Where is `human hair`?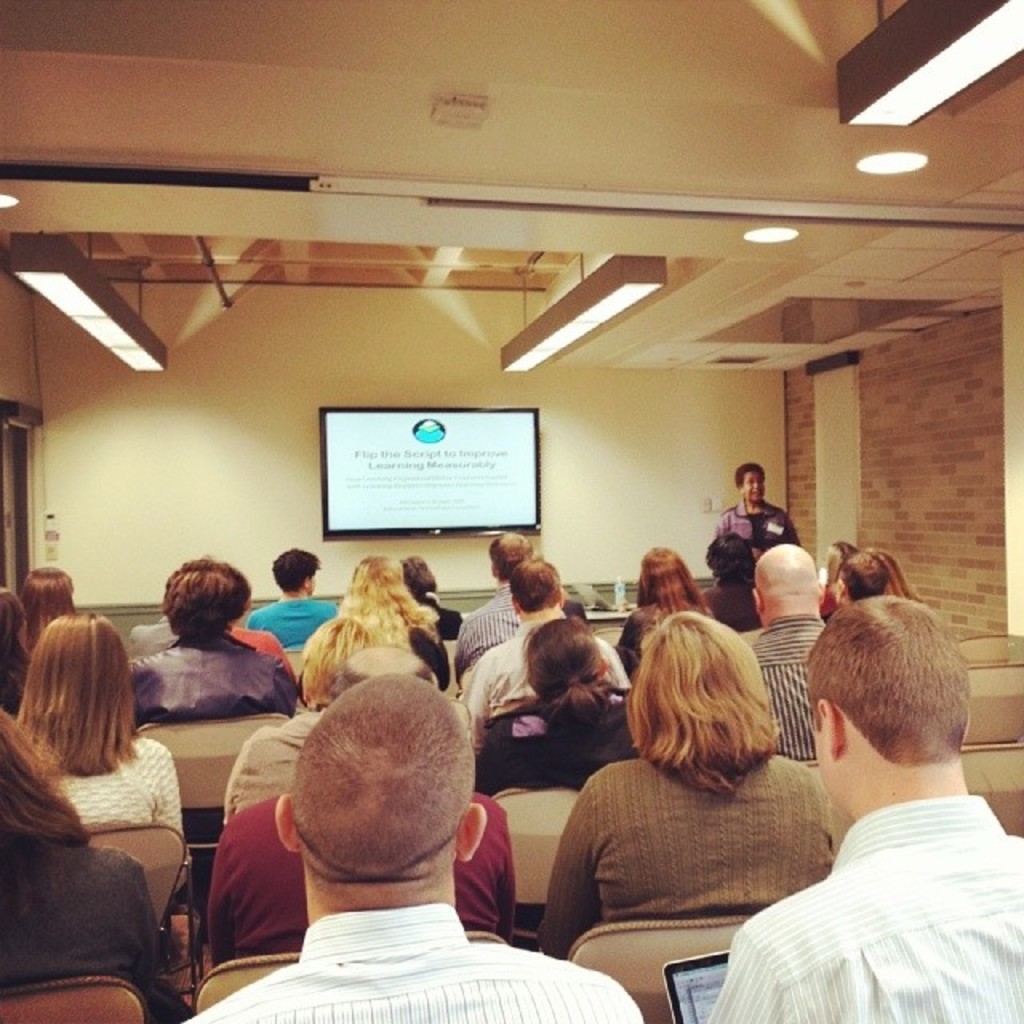
x1=738, y1=458, x2=766, y2=490.
